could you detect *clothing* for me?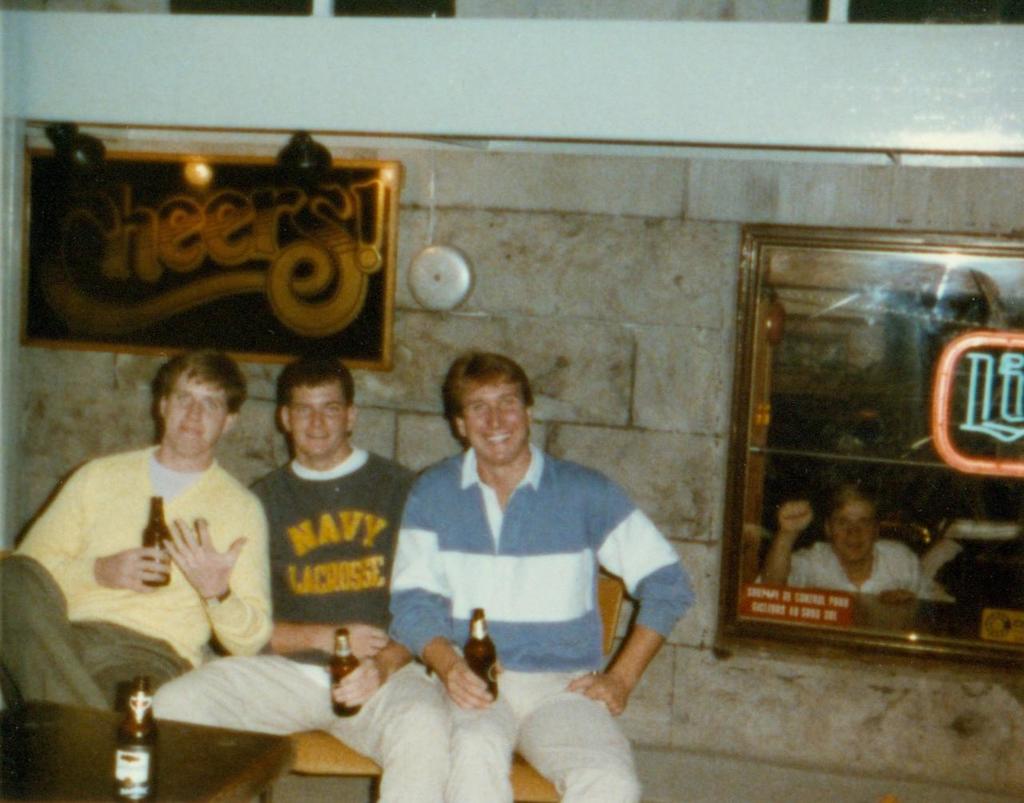
Detection result: x1=763, y1=541, x2=960, y2=602.
